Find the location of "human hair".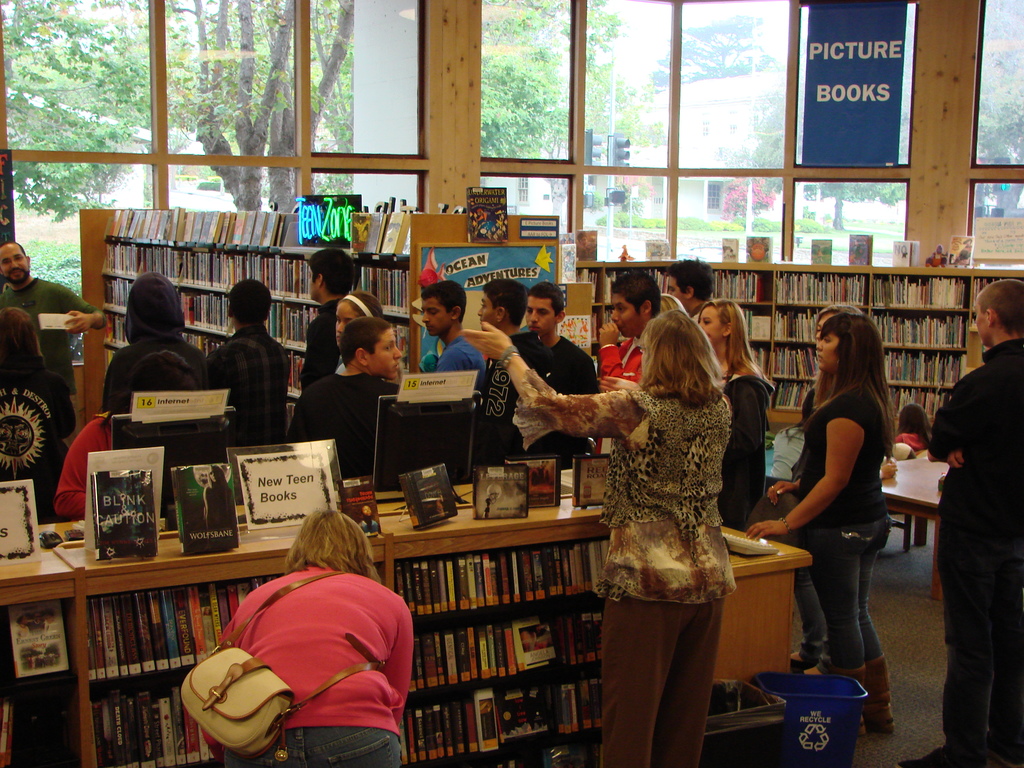
Location: BBox(423, 280, 464, 321).
